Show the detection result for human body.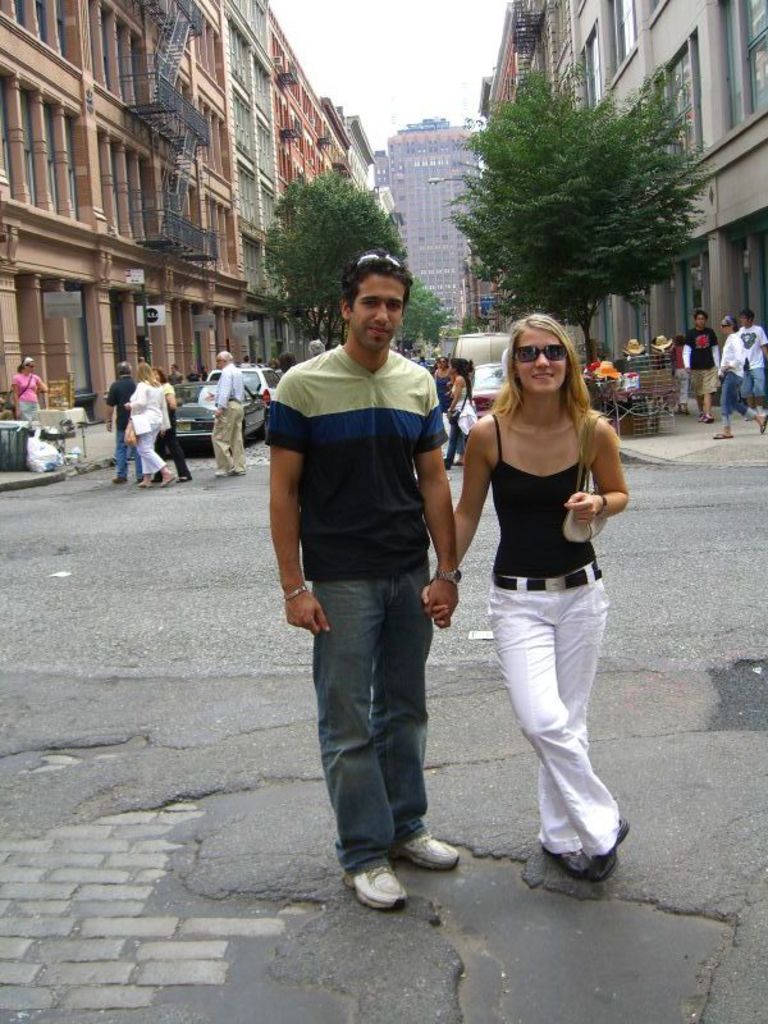
[739, 325, 767, 397].
